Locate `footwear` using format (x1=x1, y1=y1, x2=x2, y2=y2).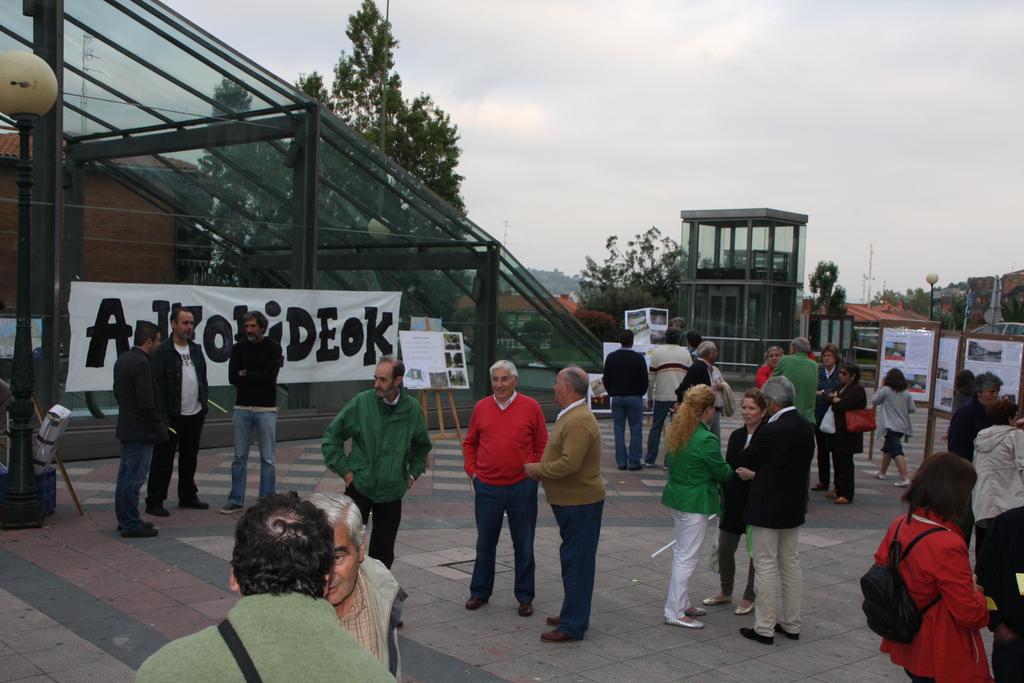
(x1=147, y1=498, x2=172, y2=519).
